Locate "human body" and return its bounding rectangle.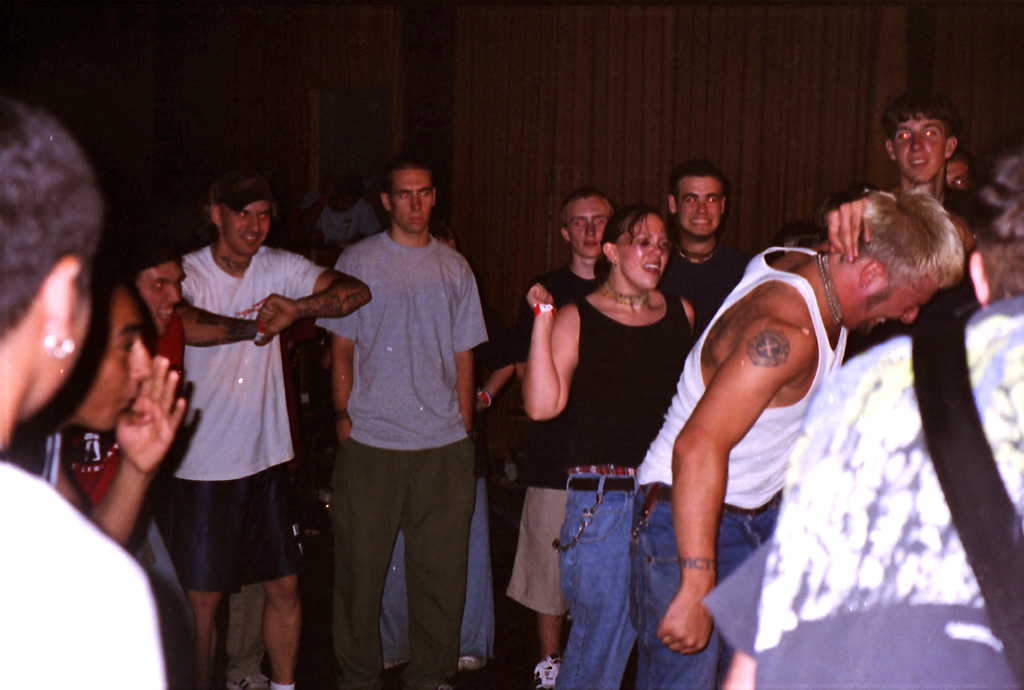
bbox=(609, 181, 968, 686).
